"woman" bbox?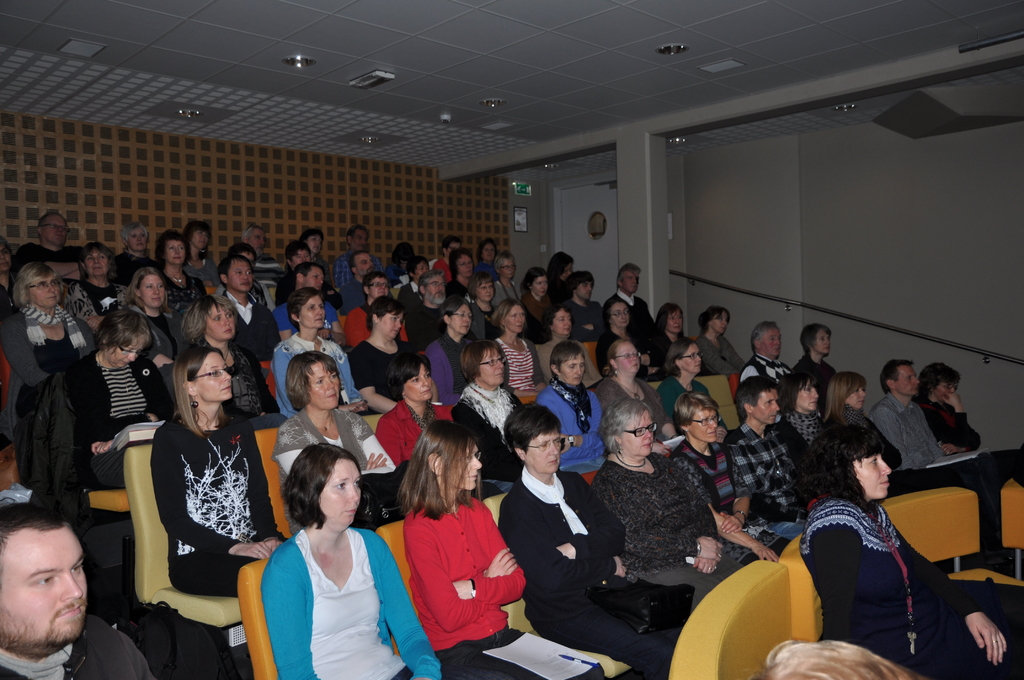
BBox(797, 428, 1023, 679)
